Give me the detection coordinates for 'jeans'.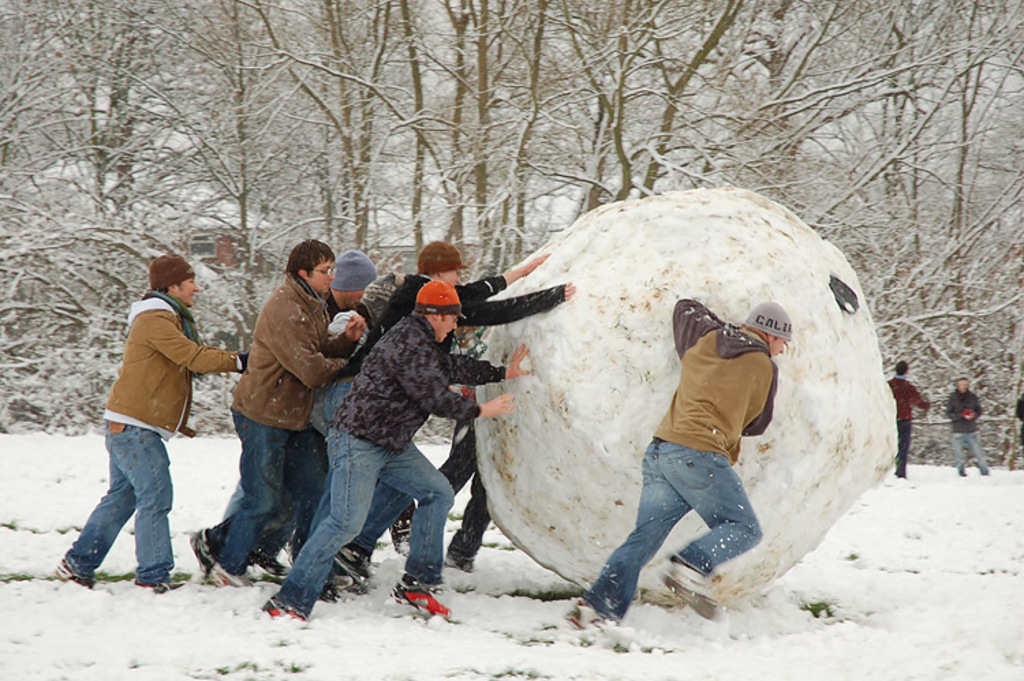
detection(205, 396, 311, 575).
